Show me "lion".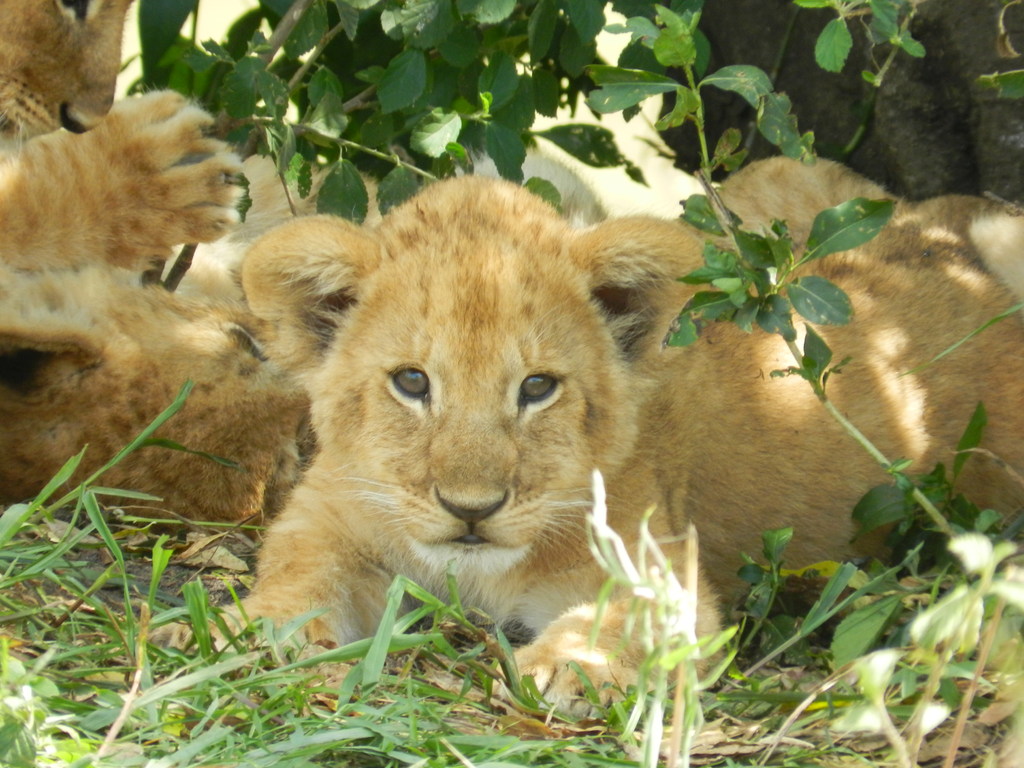
"lion" is here: <bbox>0, 0, 308, 543</bbox>.
